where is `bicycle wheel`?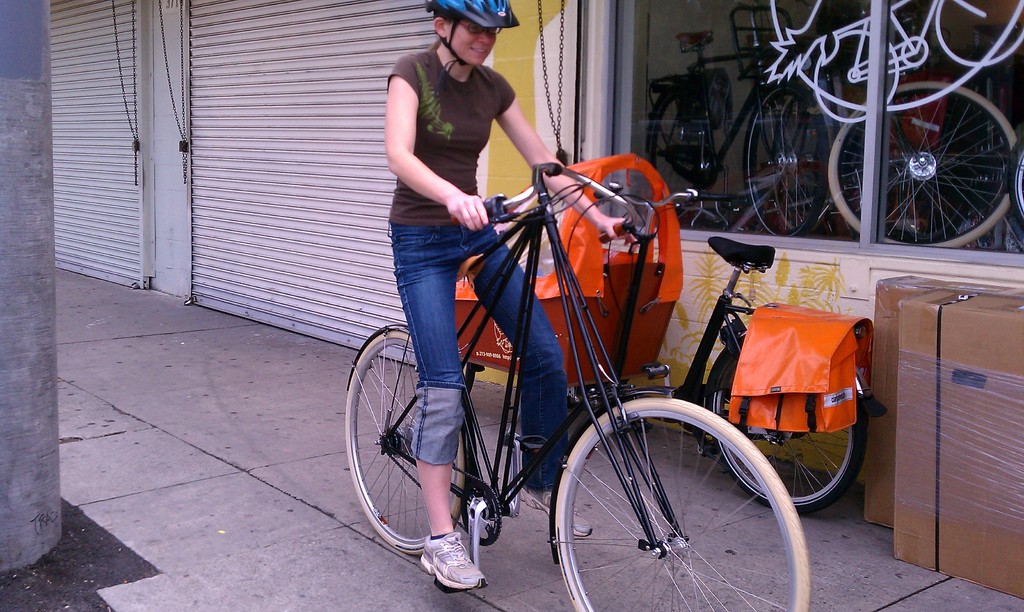
[545,412,794,600].
